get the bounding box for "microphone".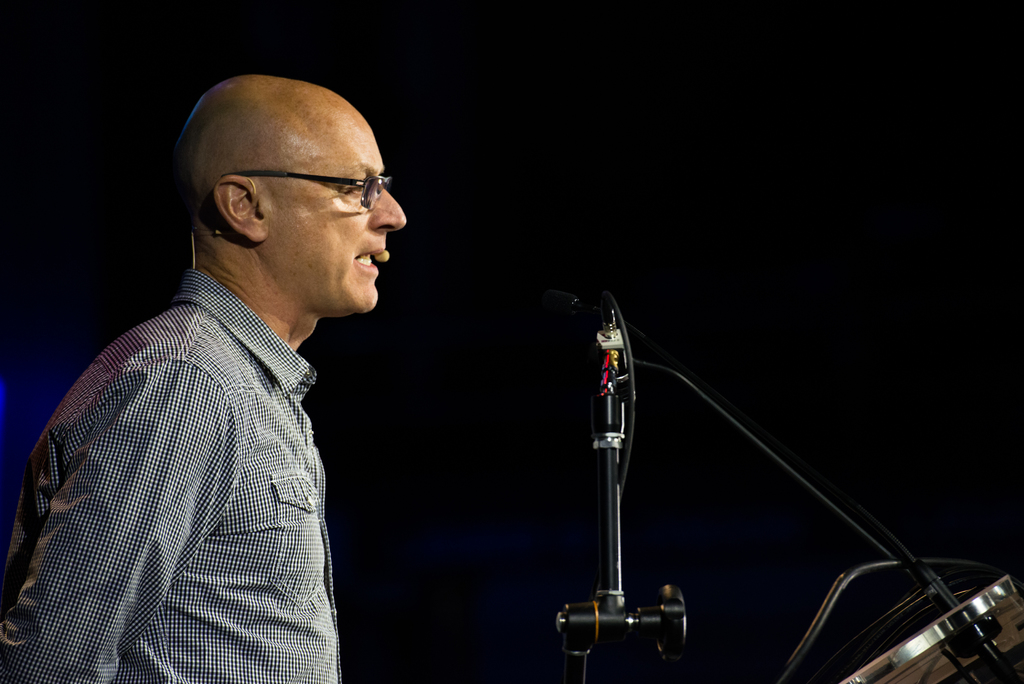
crop(375, 248, 388, 259).
